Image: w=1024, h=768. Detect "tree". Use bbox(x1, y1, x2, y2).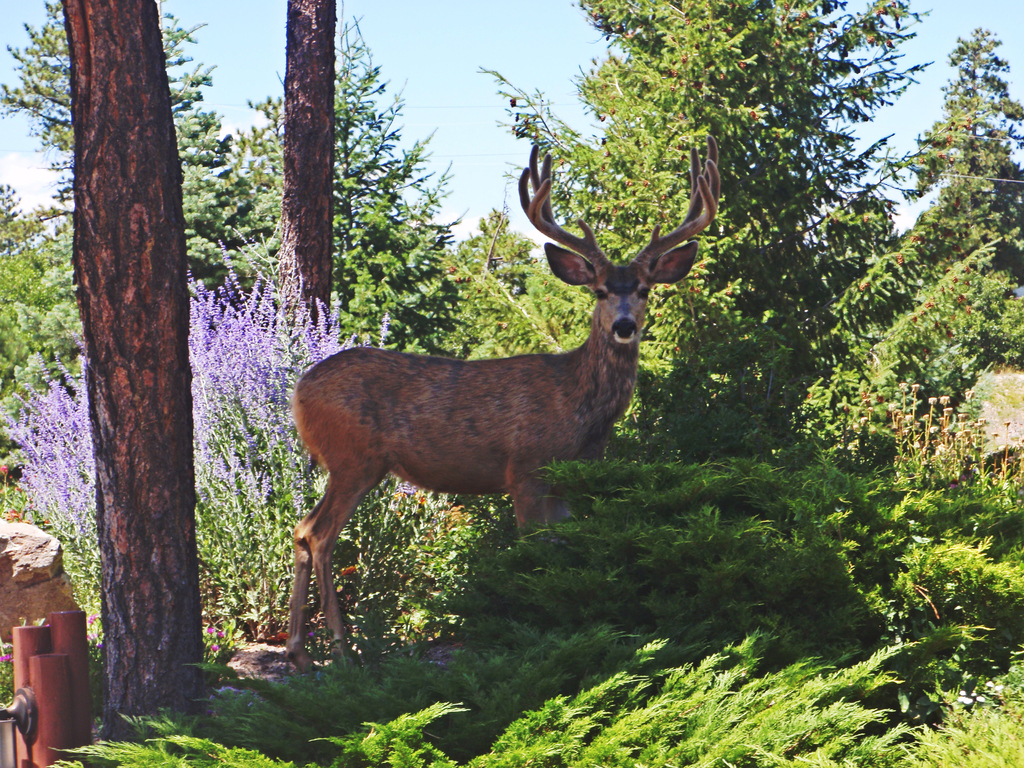
bbox(233, 11, 468, 364).
